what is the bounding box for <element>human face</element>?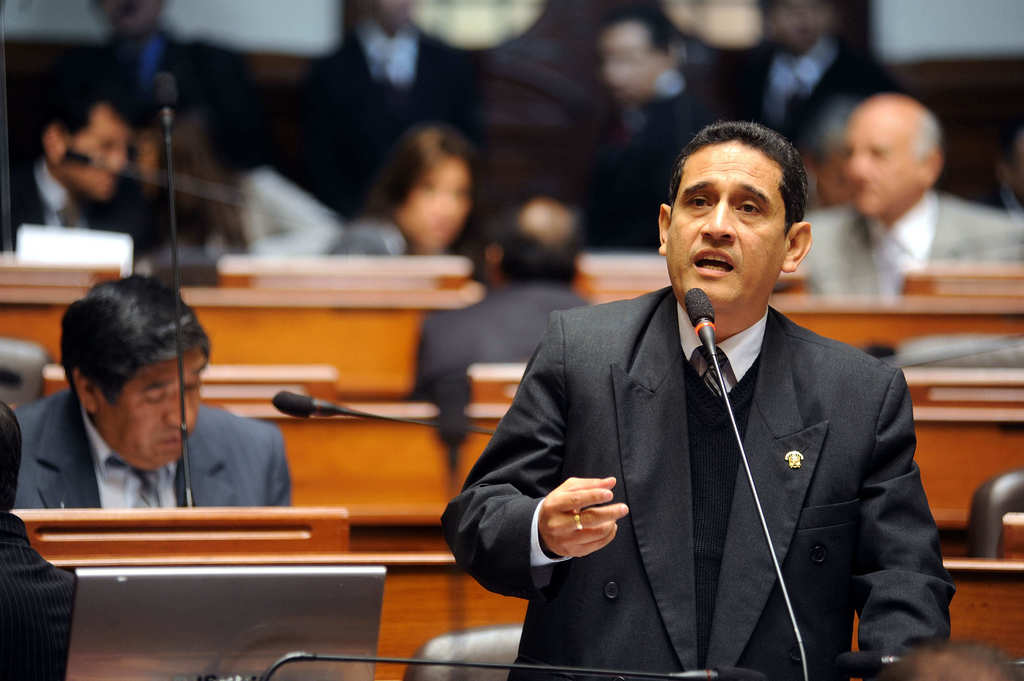
(396,156,467,247).
